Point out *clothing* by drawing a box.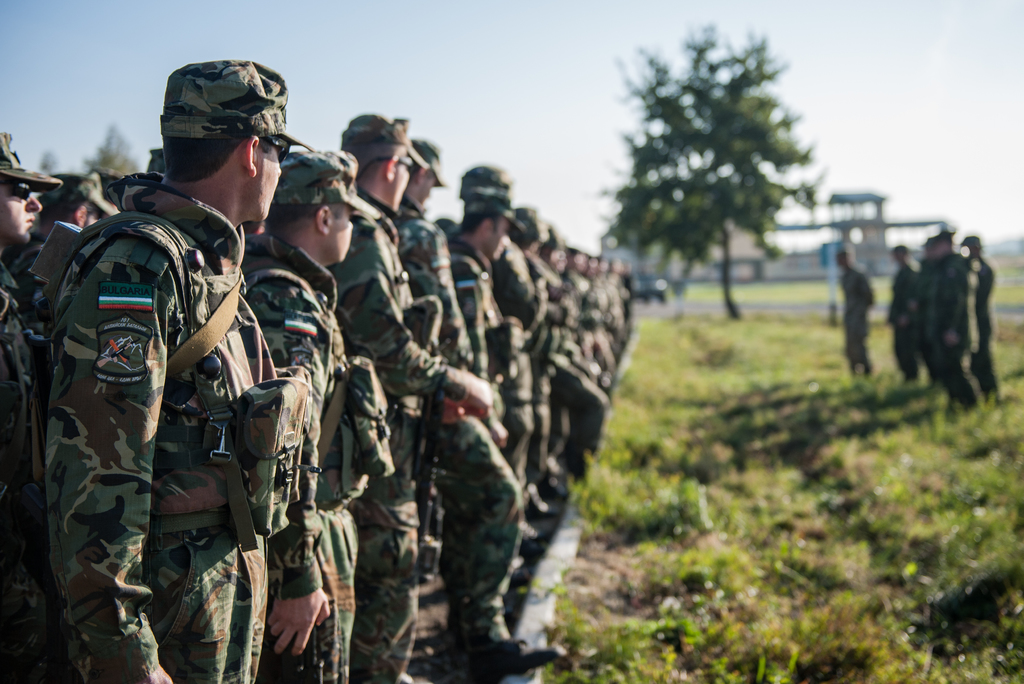
(left=837, top=268, right=876, bottom=362).
